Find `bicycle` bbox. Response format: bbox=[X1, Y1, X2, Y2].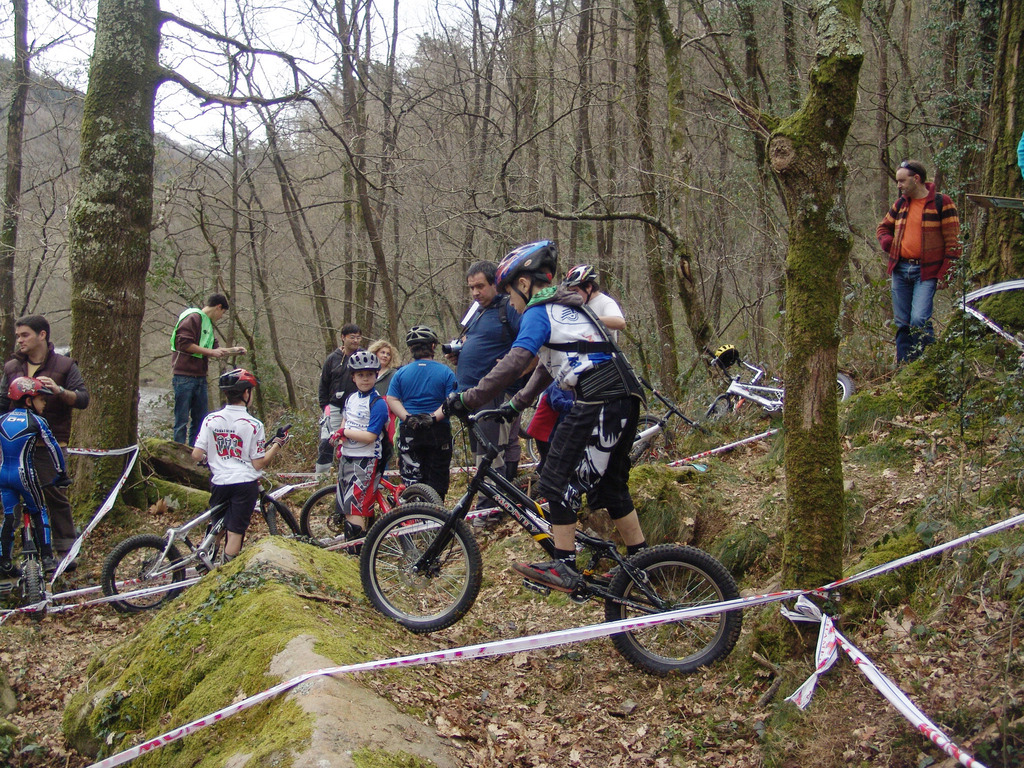
bbox=[102, 420, 308, 612].
